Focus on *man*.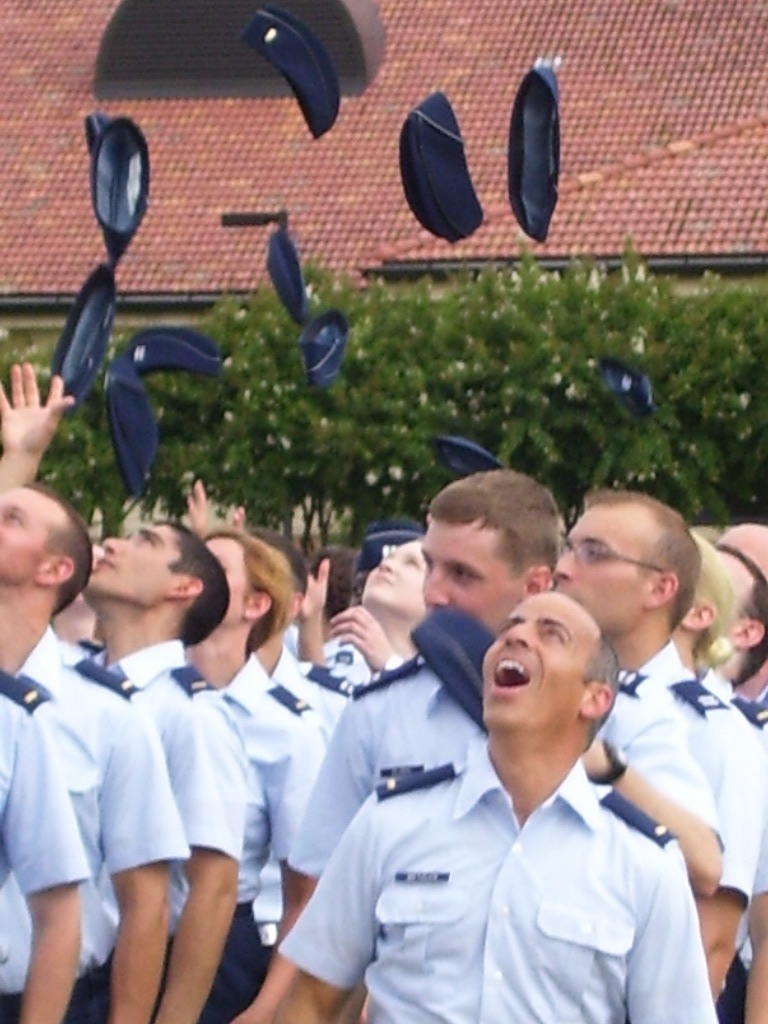
Focused at BBox(252, 531, 341, 747).
